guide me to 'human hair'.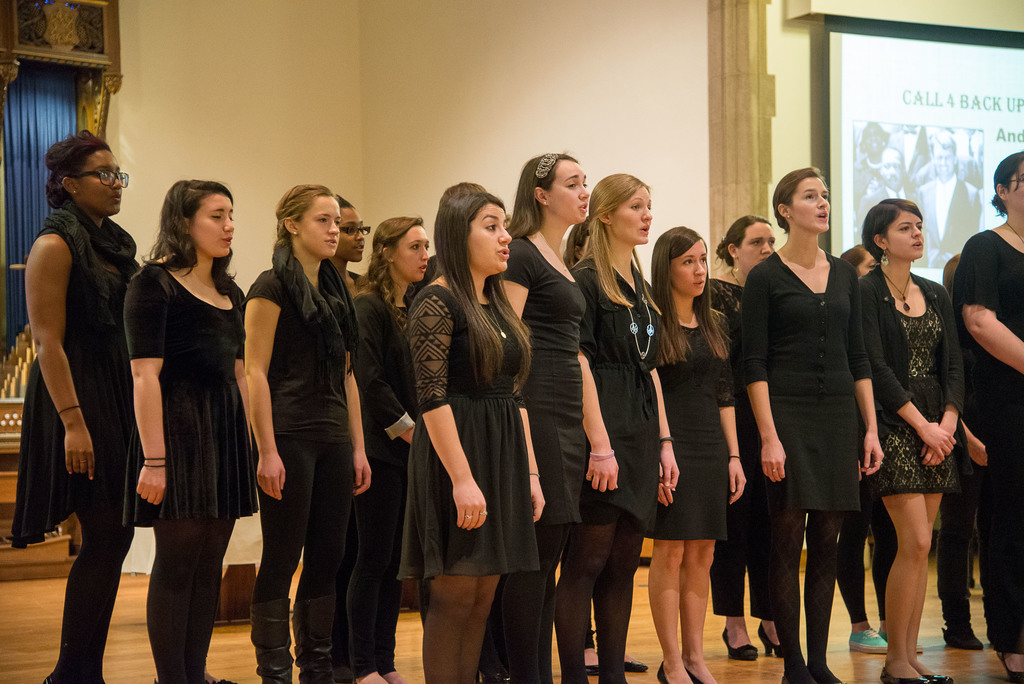
Guidance: bbox=[362, 217, 422, 303].
